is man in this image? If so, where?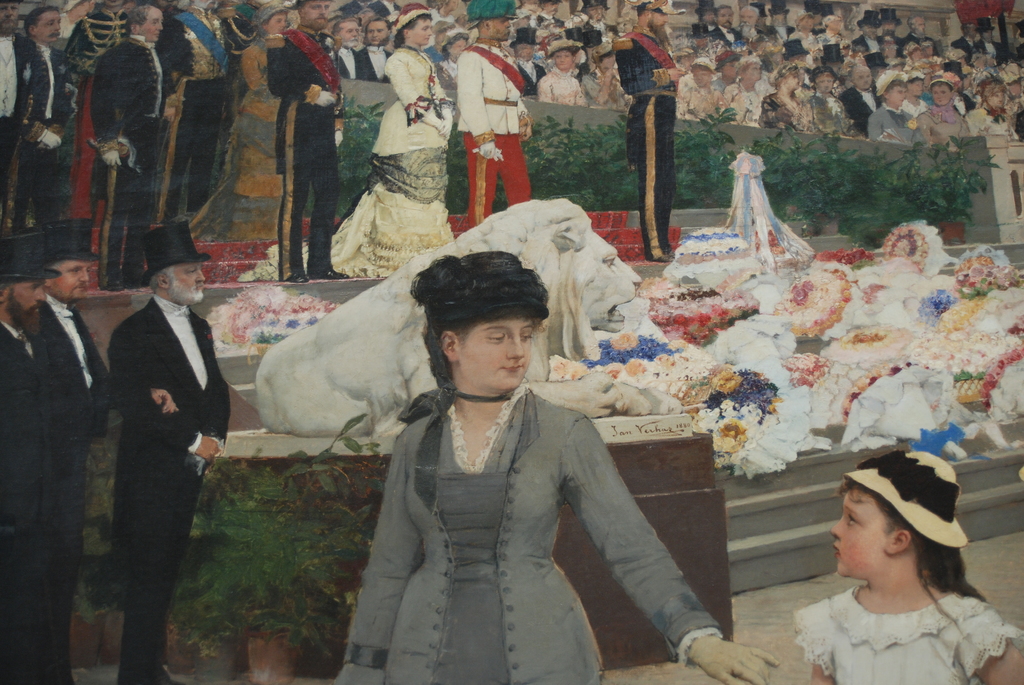
Yes, at rect(453, 0, 533, 231).
